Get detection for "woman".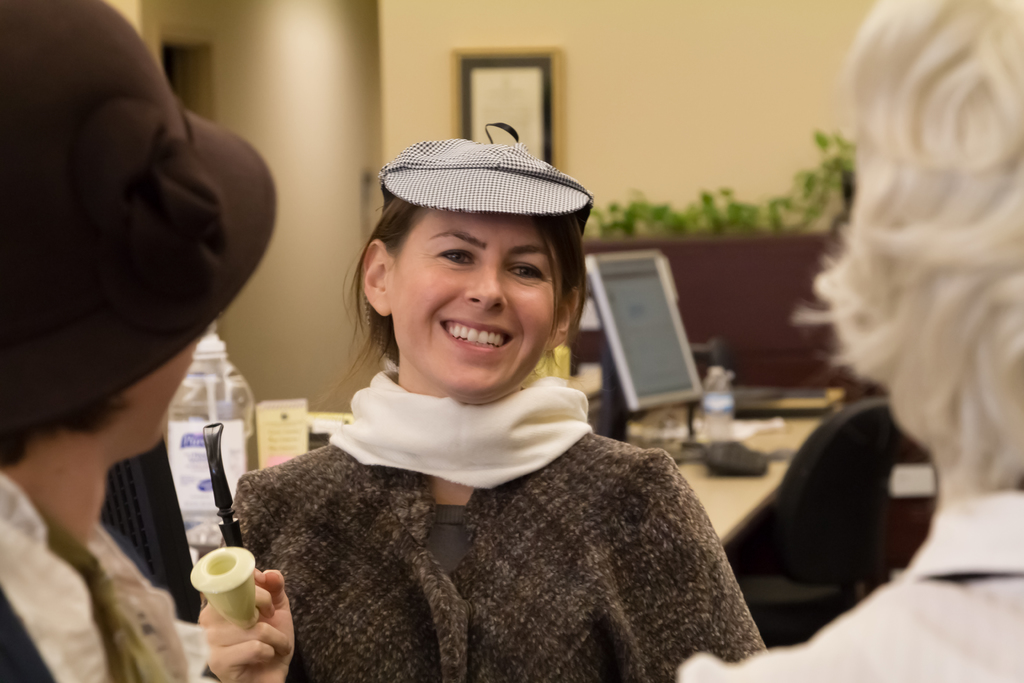
Detection: locate(183, 142, 739, 675).
